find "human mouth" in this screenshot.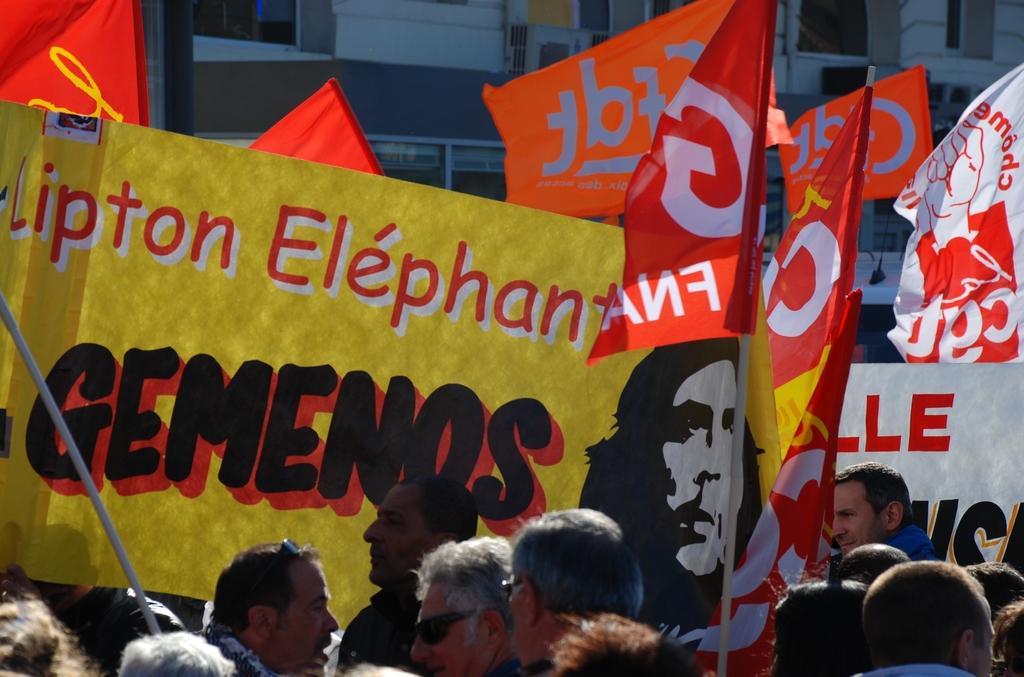
The bounding box for "human mouth" is <bbox>845, 540, 852, 547</bbox>.
